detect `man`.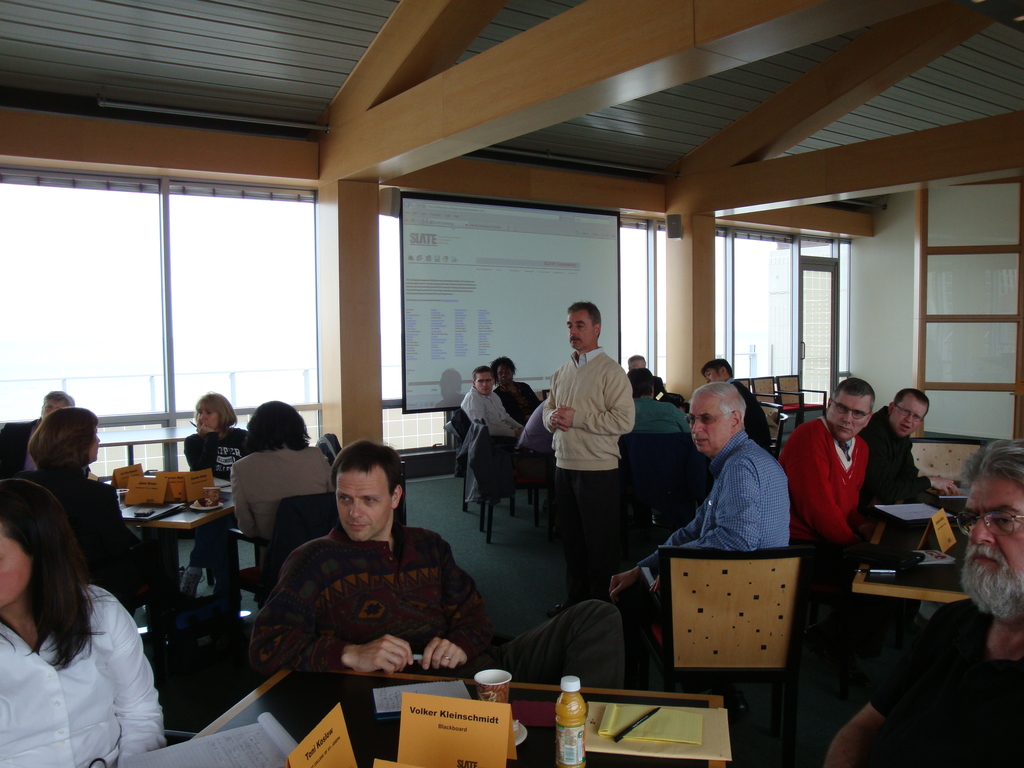
Detected at rect(701, 357, 774, 447).
